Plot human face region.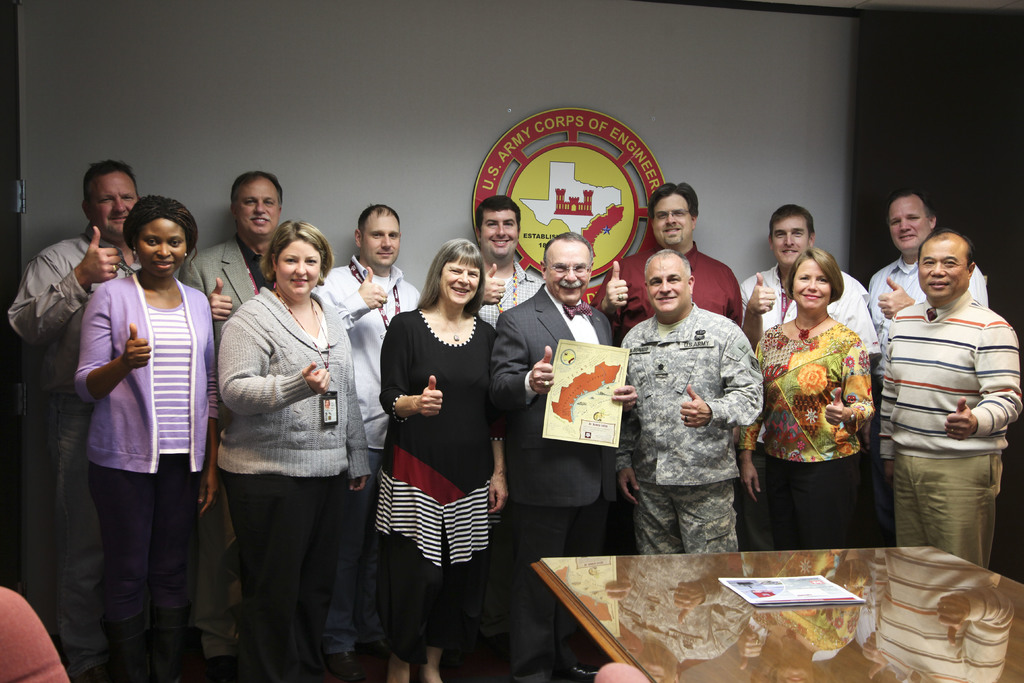
Plotted at Rect(644, 265, 688, 315).
